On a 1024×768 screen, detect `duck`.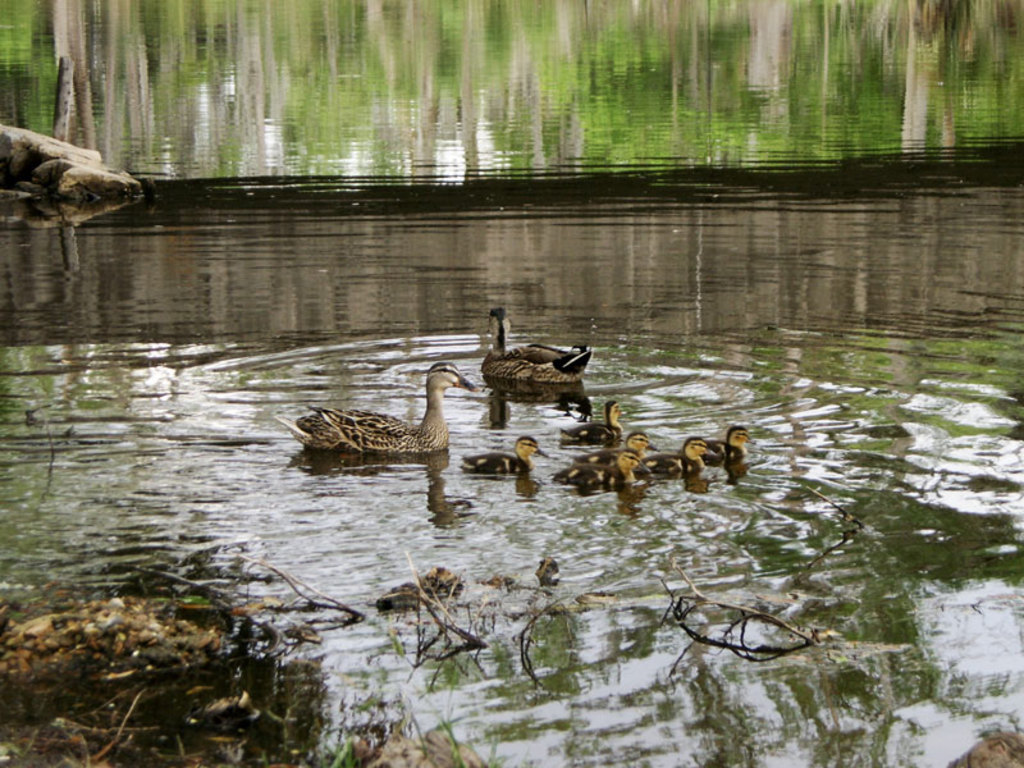
{"x1": 600, "y1": 431, "x2": 659, "y2": 457}.
